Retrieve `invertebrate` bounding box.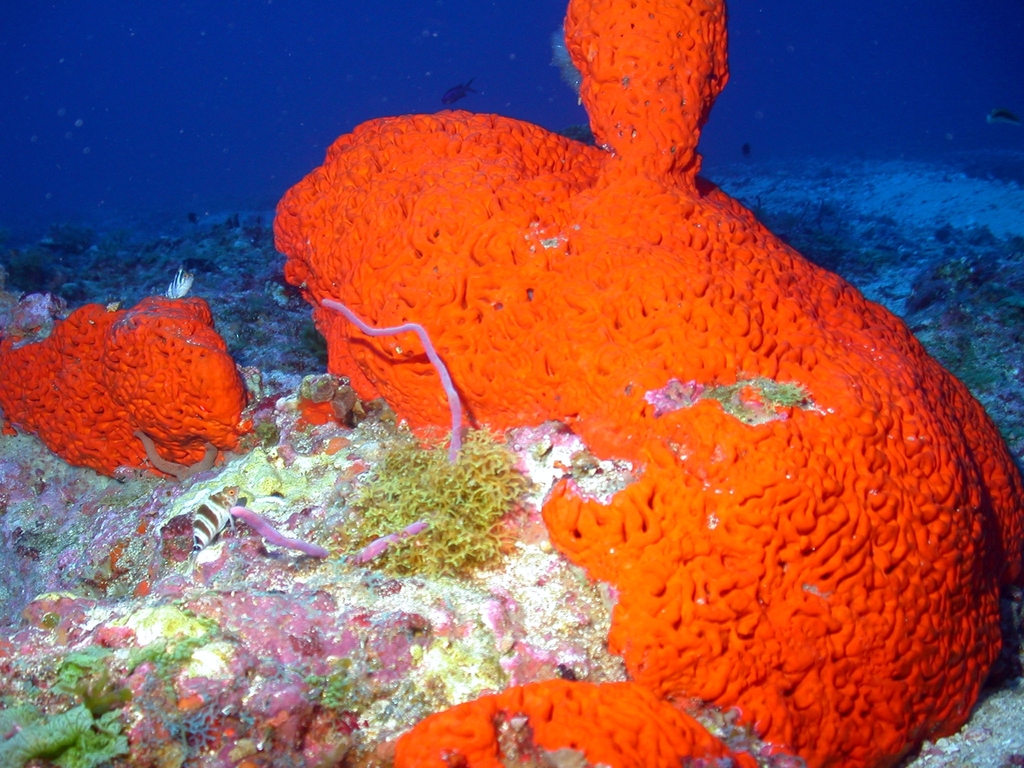
Bounding box: (x1=194, y1=488, x2=255, y2=547).
